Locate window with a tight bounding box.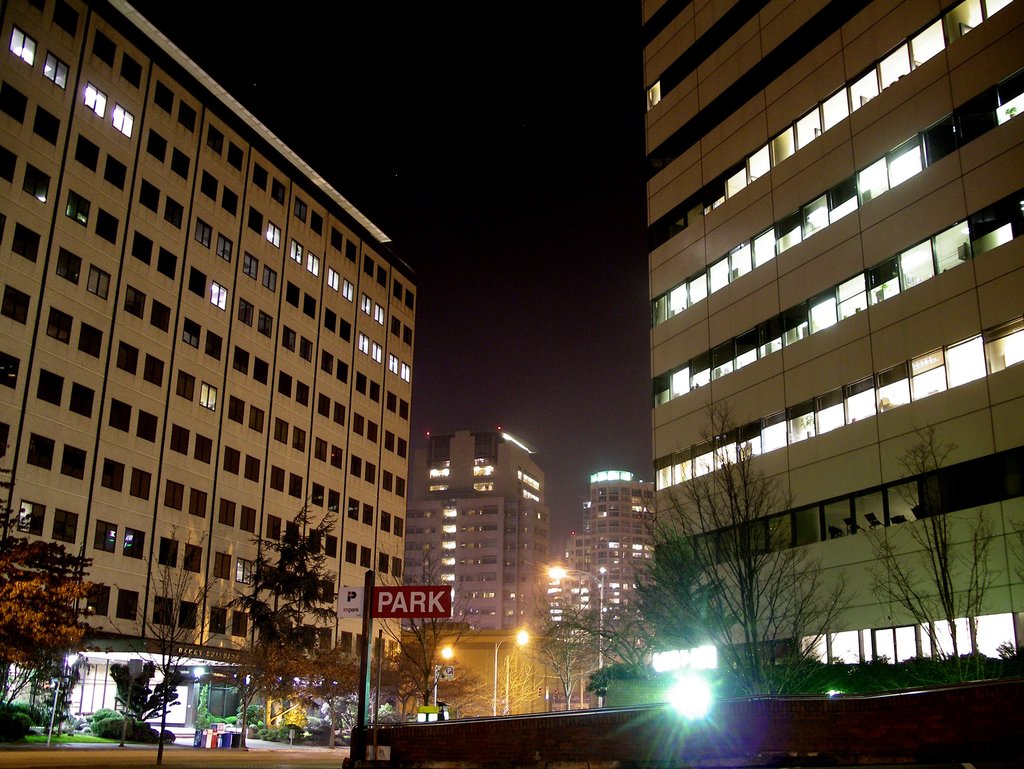
1:285:29:327.
